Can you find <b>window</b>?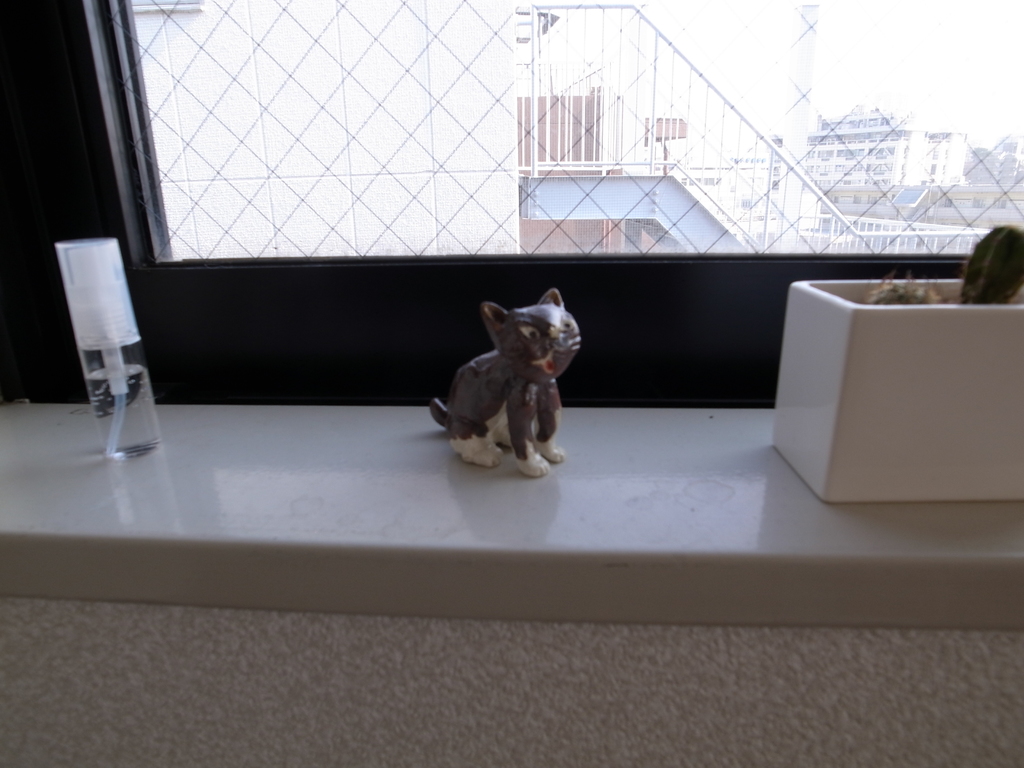
Yes, bounding box: select_region(58, 0, 1023, 273).
